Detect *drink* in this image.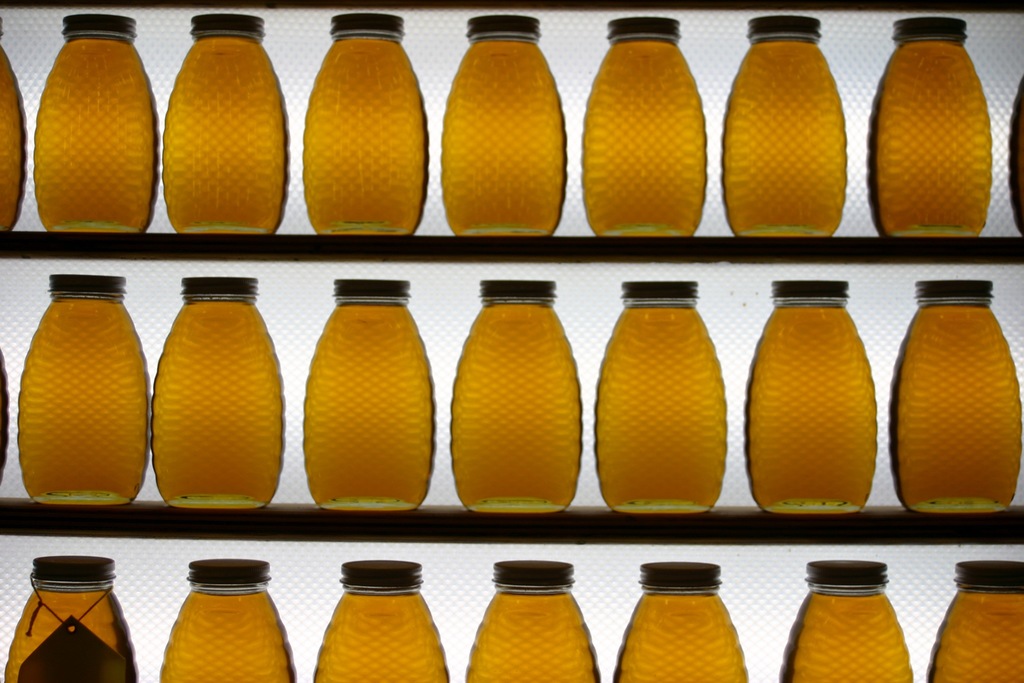
Detection: [442, 41, 566, 229].
